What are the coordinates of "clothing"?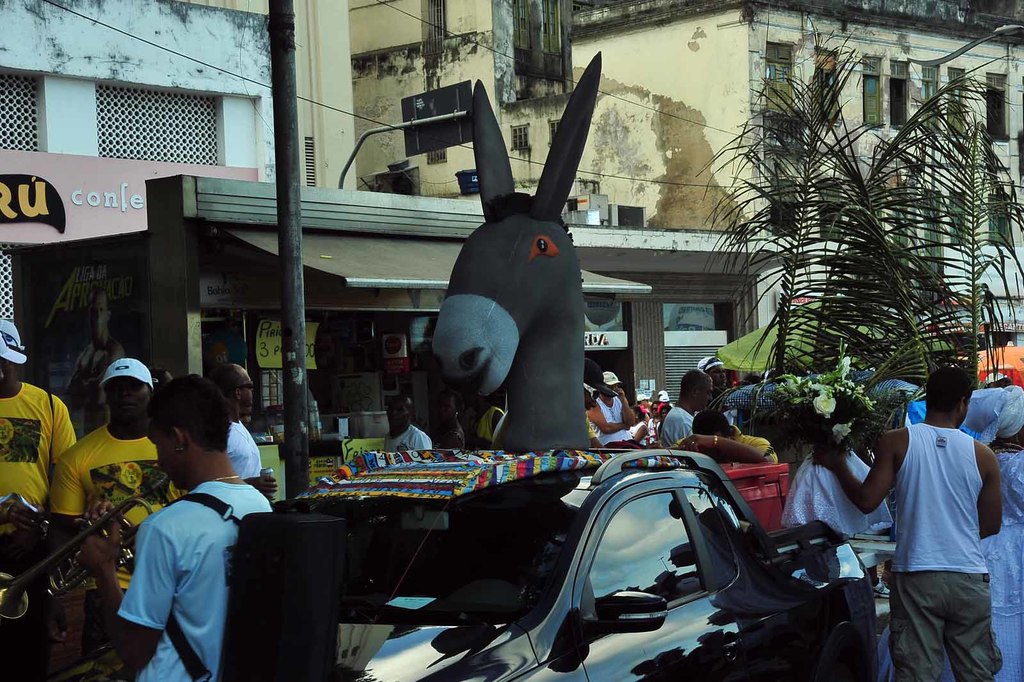
<box>1,374,81,509</box>.
